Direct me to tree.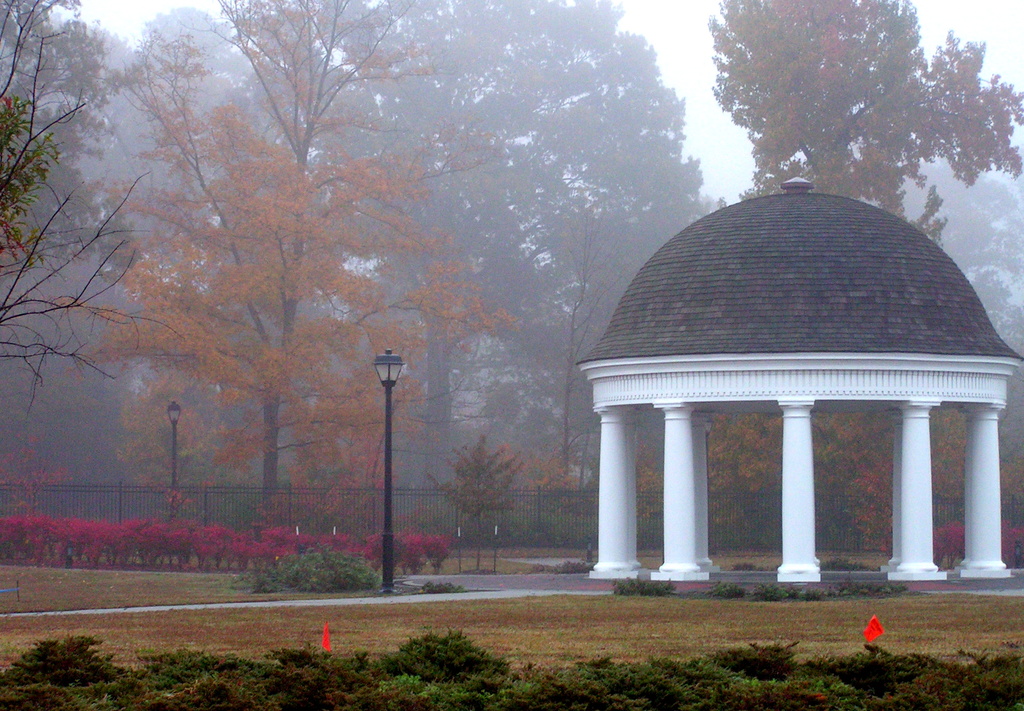
Direction: bbox=[704, 0, 1023, 244].
